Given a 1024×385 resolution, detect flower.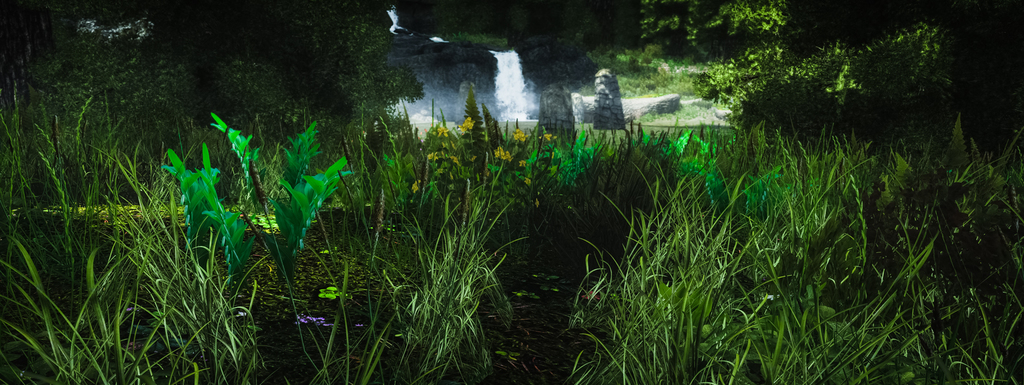
504:151:513:164.
